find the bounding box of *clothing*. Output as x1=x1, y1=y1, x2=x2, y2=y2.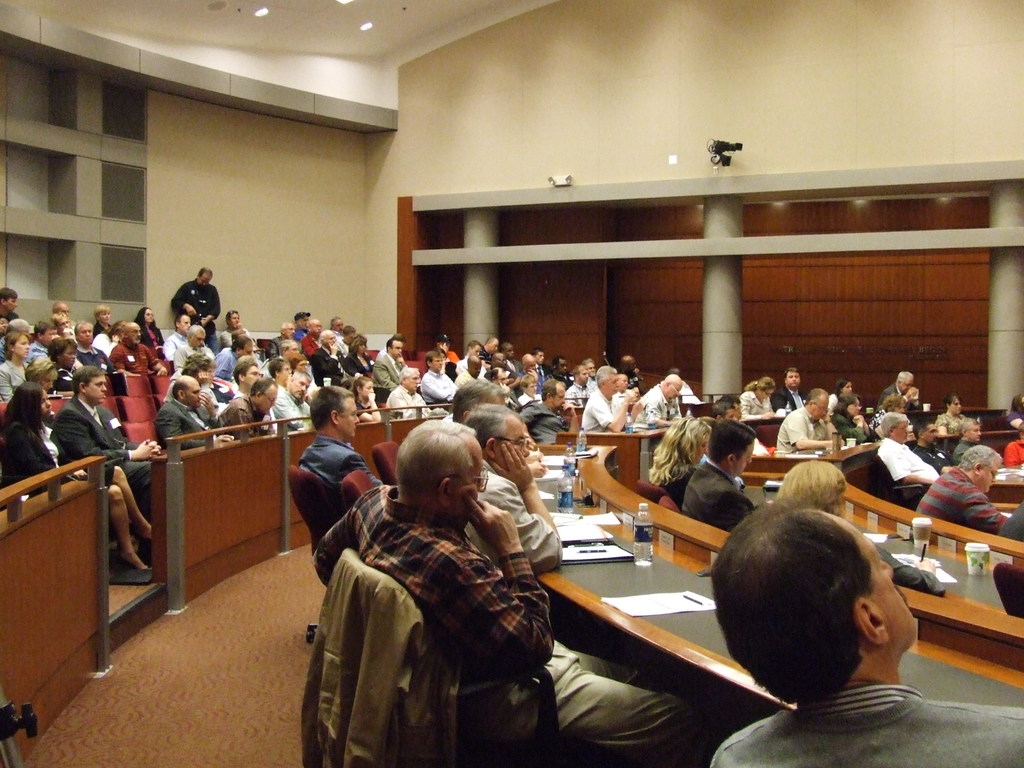
x1=129, y1=403, x2=201, y2=443.
